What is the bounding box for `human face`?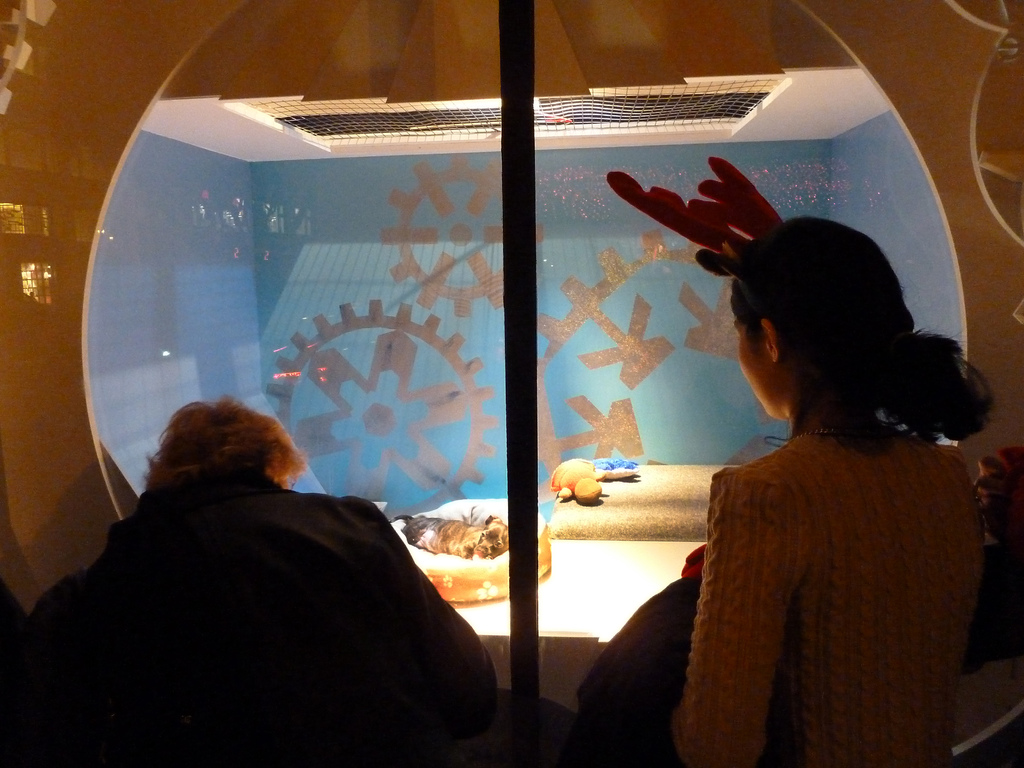
l=728, t=296, r=804, b=417.
